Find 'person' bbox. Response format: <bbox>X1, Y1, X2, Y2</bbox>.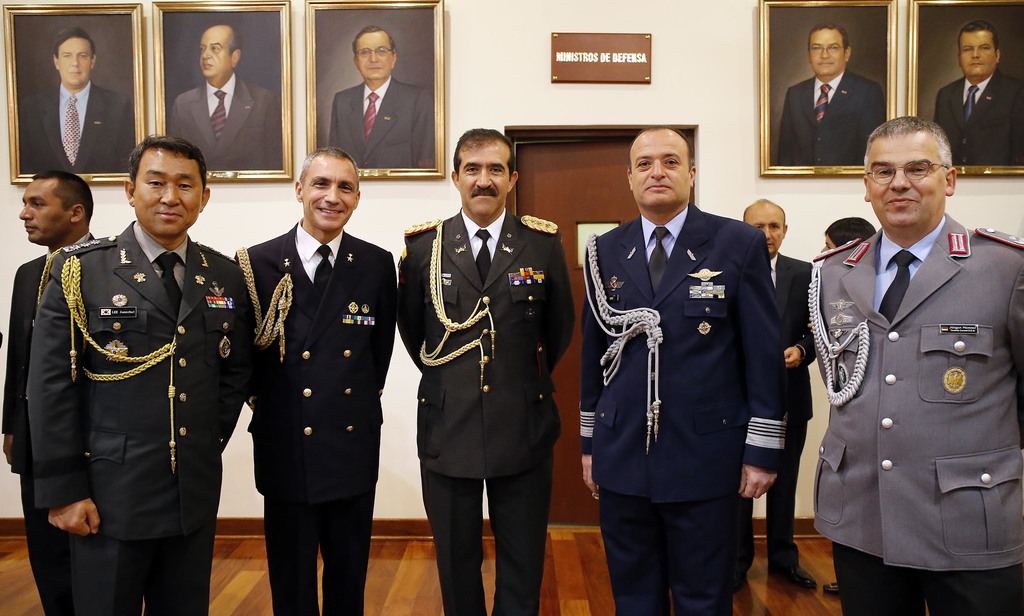
<bbox>801, 112, 1023, 615</bbox>.
